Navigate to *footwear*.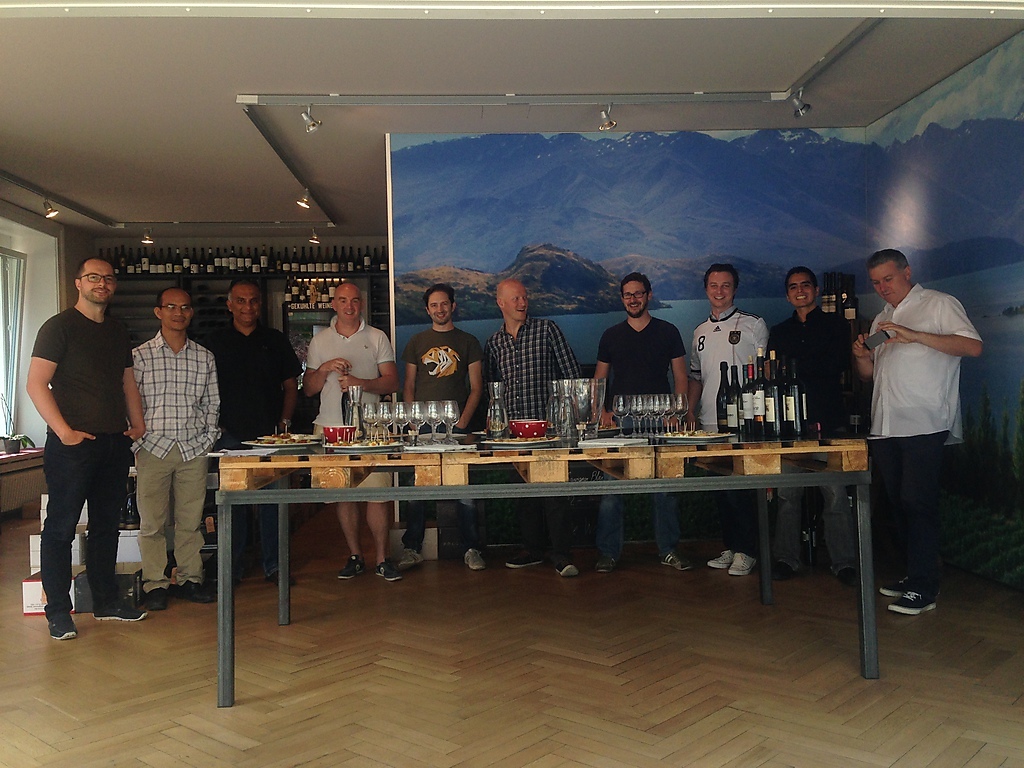
Navigation target: [left=407, top=548, right=429, bottom=567].
